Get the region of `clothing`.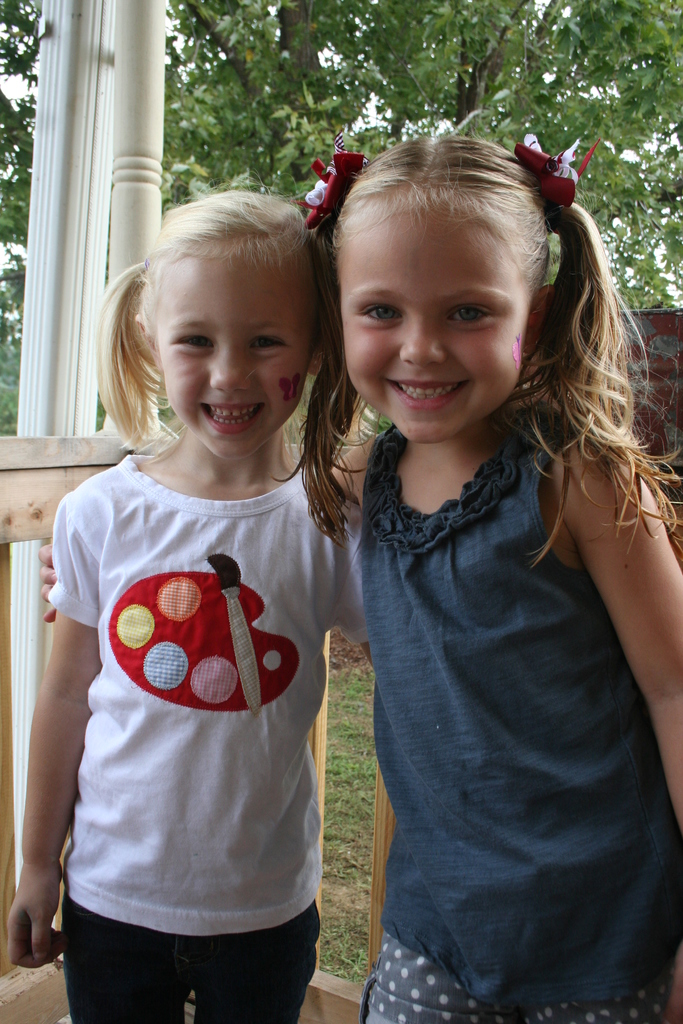
Rect(354, 391, 682, 1023).
